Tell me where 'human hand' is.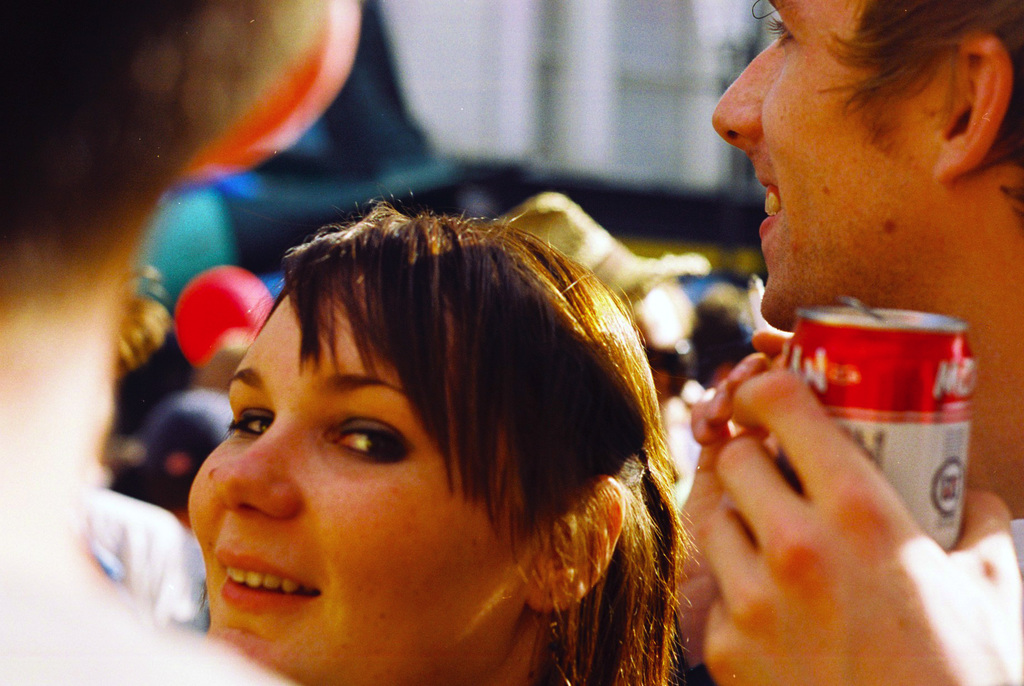
'human hand' is at (left=669, top=326, right=799, bottom=671).
